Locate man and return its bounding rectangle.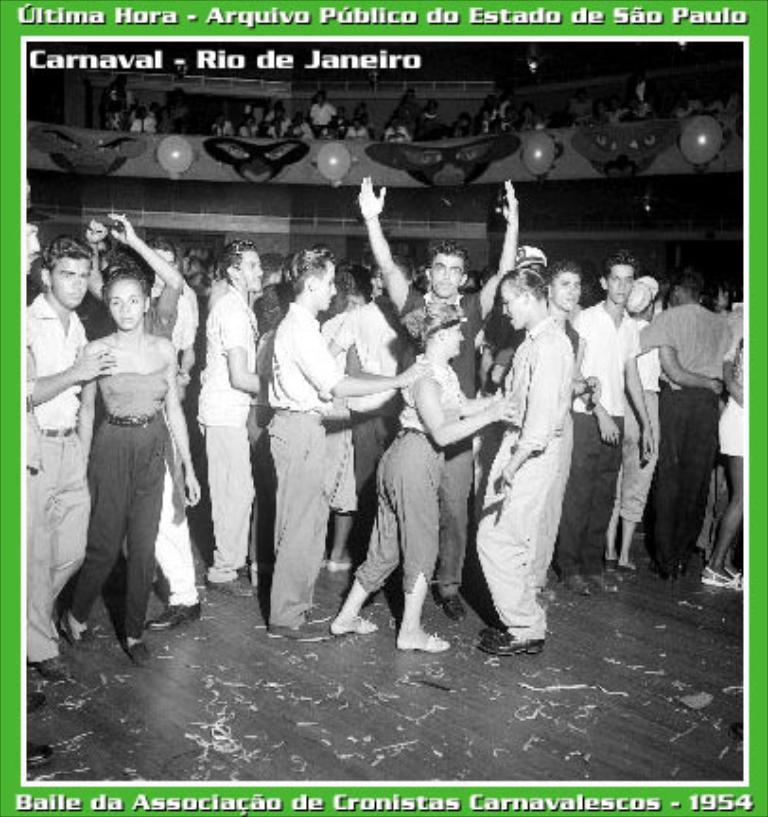
(left=550, top=246, right=662, bottom=601).
